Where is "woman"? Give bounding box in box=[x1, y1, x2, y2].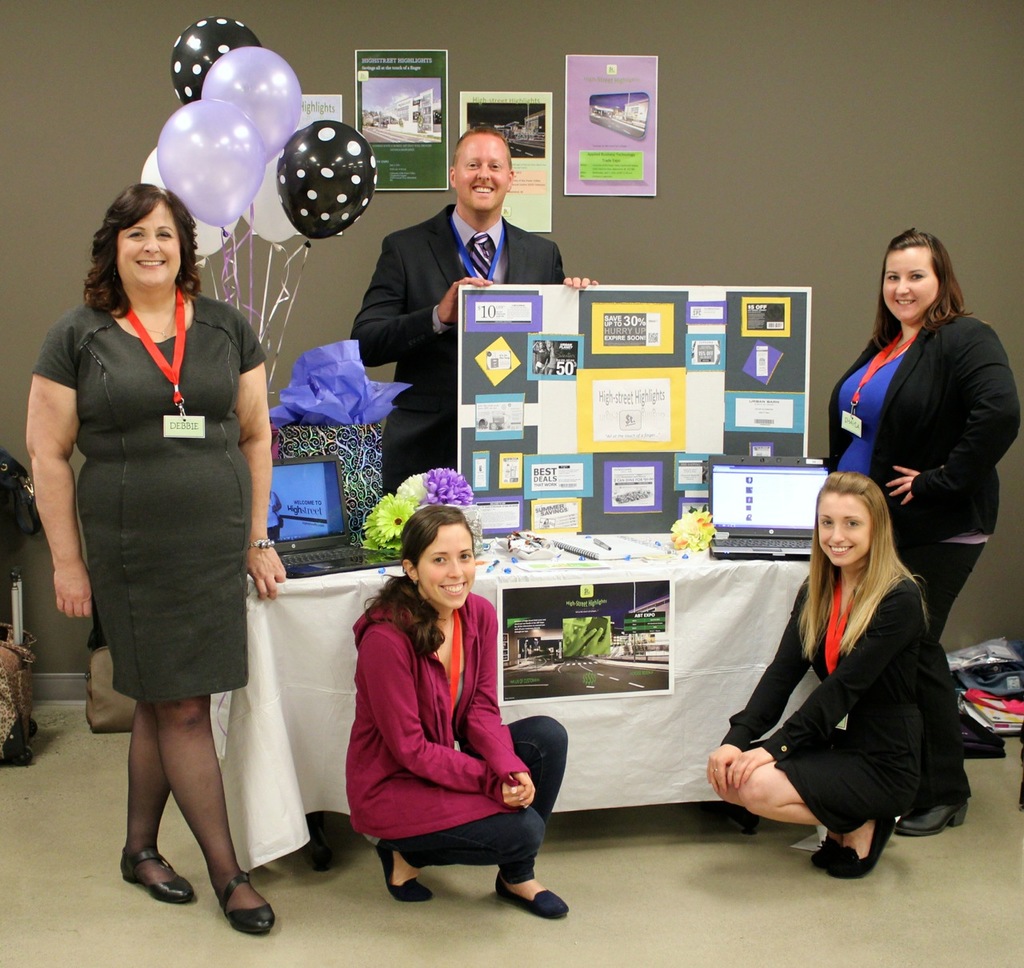
box=[22, 179, 294, 934].
